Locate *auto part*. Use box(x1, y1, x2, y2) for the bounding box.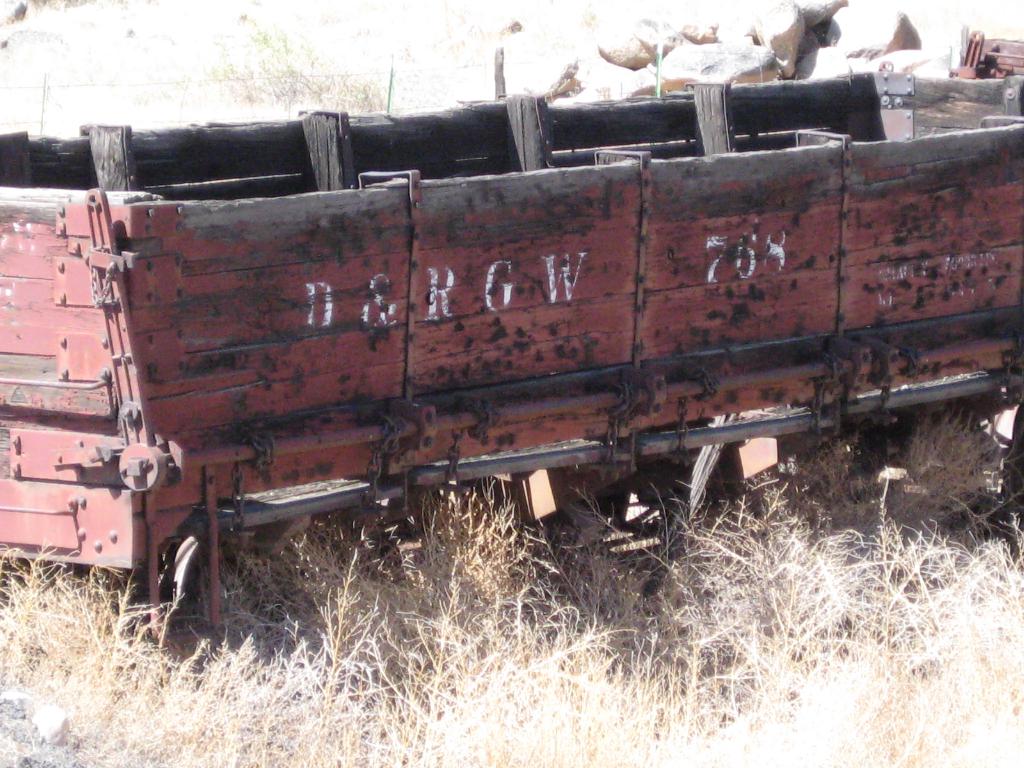
box(1005, 388, 1023, 539).
